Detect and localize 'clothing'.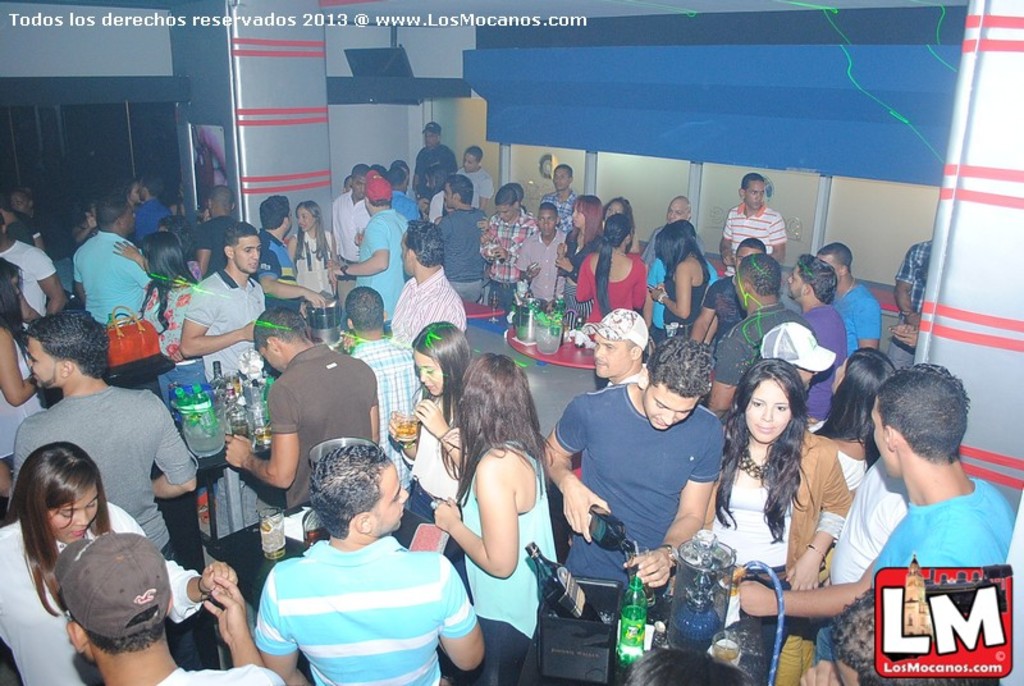
Localized at Rect(154, 659, 289, 685).
